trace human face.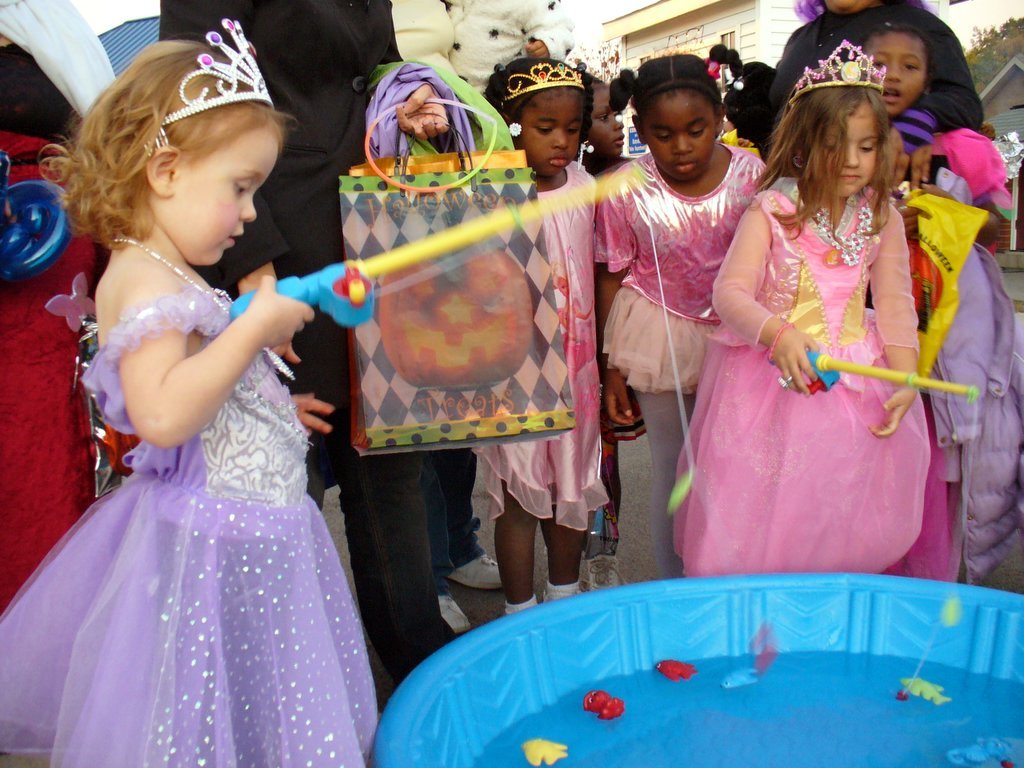
Traced to pyautogui.locateOnScreen(805, 113, 880, 200).
